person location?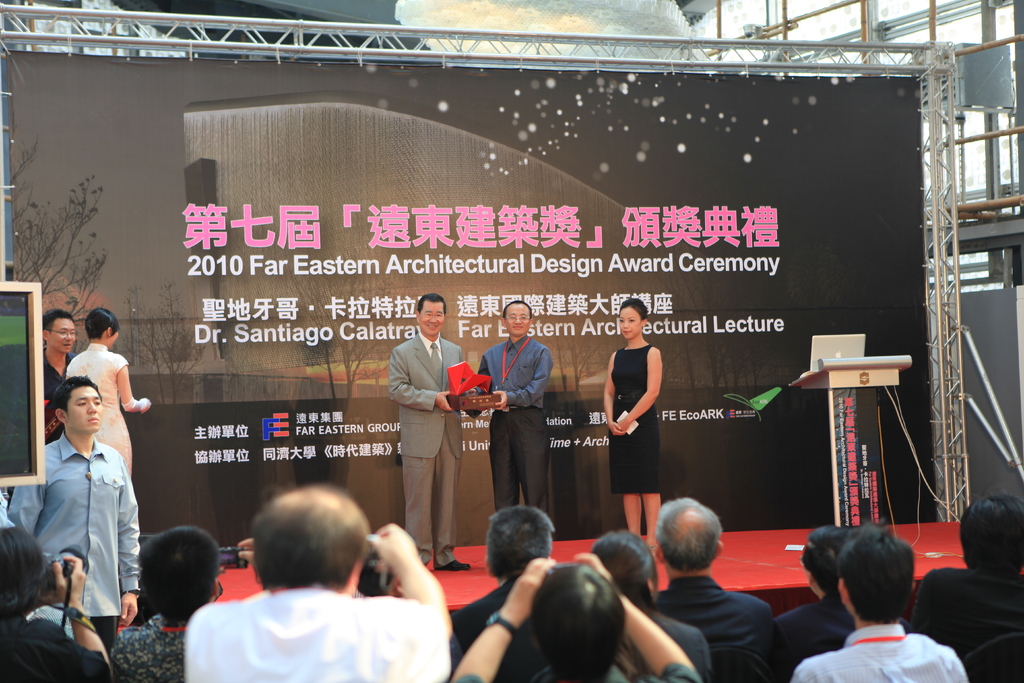
(left=180, top=481, right=452, bottom=682)
